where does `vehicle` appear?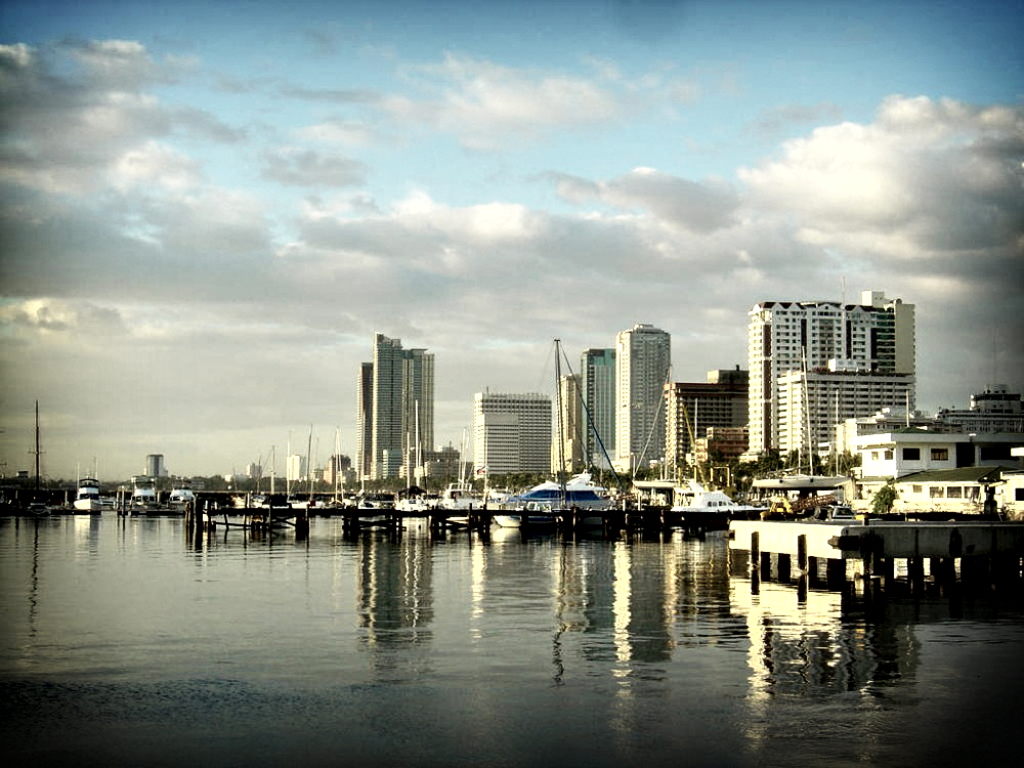
Appears at Rect(997, 478, 1023, 519).
